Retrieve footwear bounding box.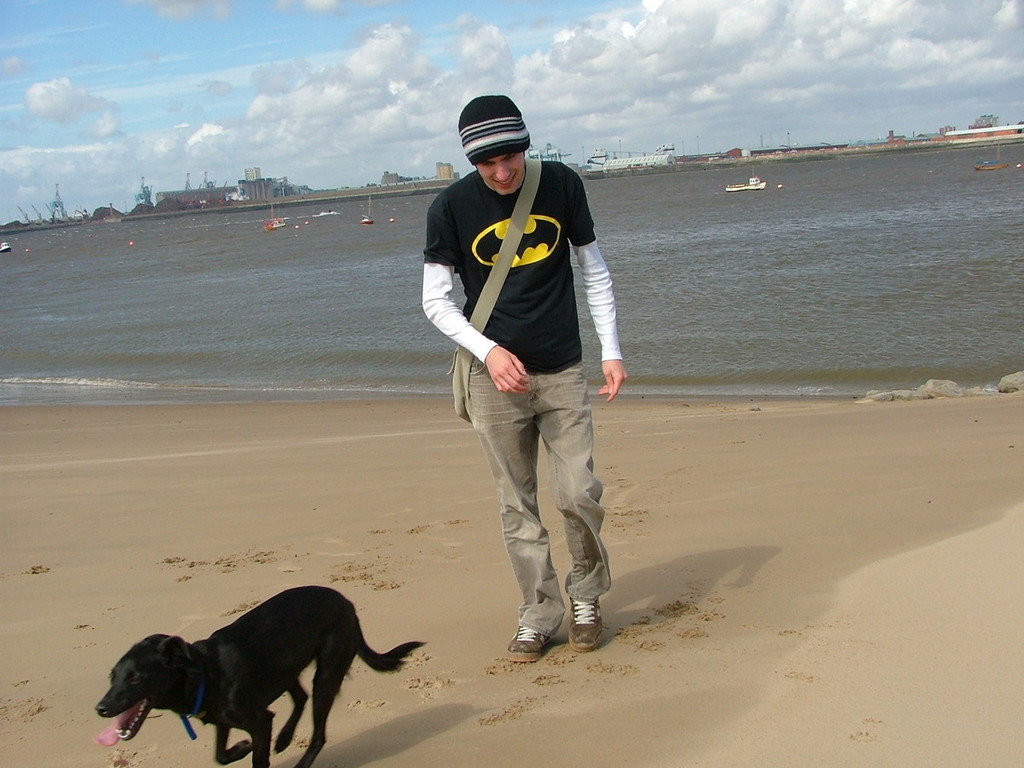
Bounding box: select_region(508, 624, 546, 670).
